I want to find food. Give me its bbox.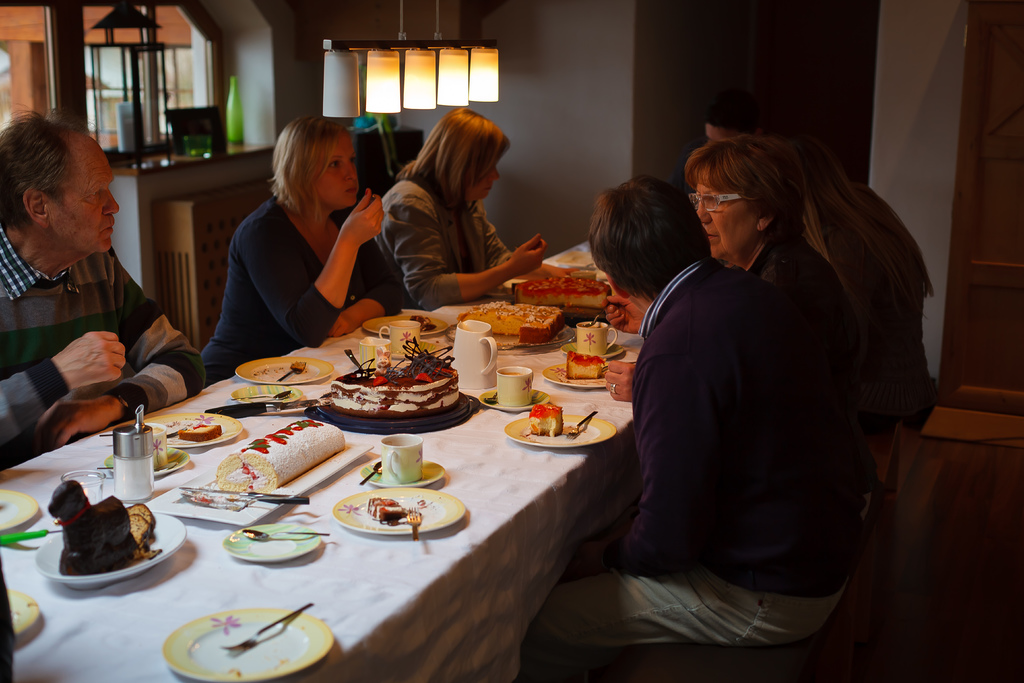
<bbox>191, 418, 346, 509</bbox>.
